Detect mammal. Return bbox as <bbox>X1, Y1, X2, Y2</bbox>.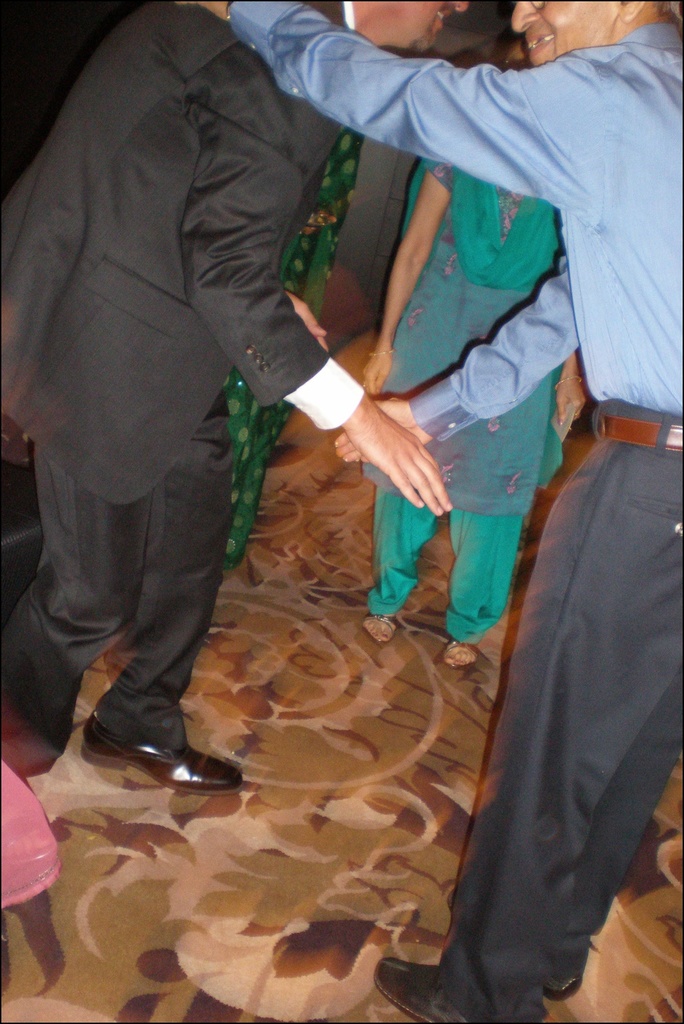
<bbox>202, 0, 683, 1023</bbox>.
